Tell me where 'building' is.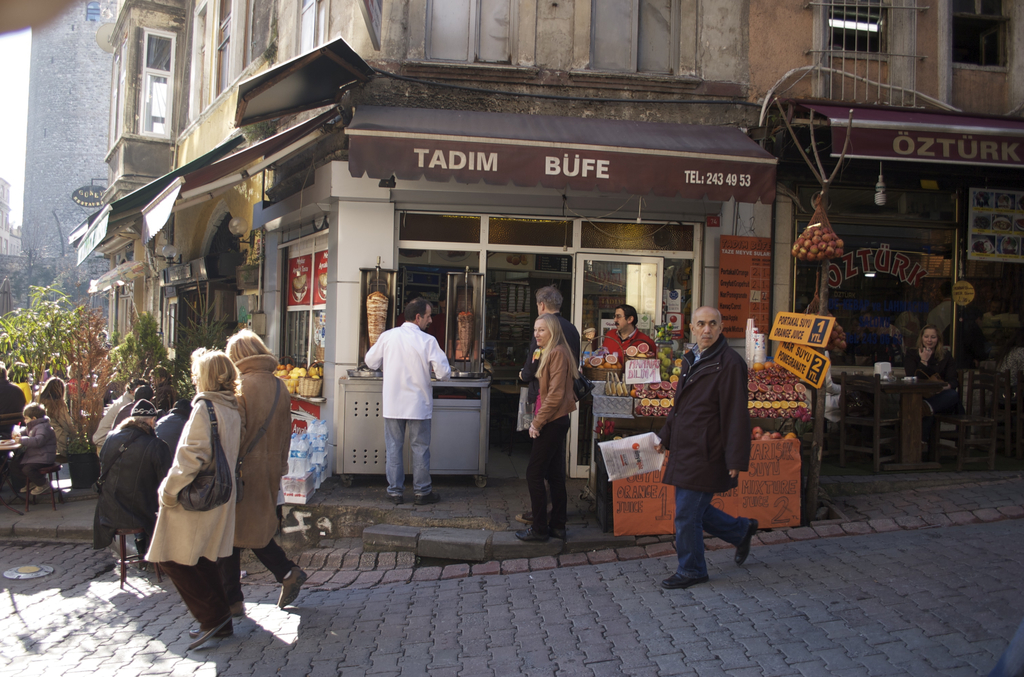
'building' is at 748 0 1023 489.
